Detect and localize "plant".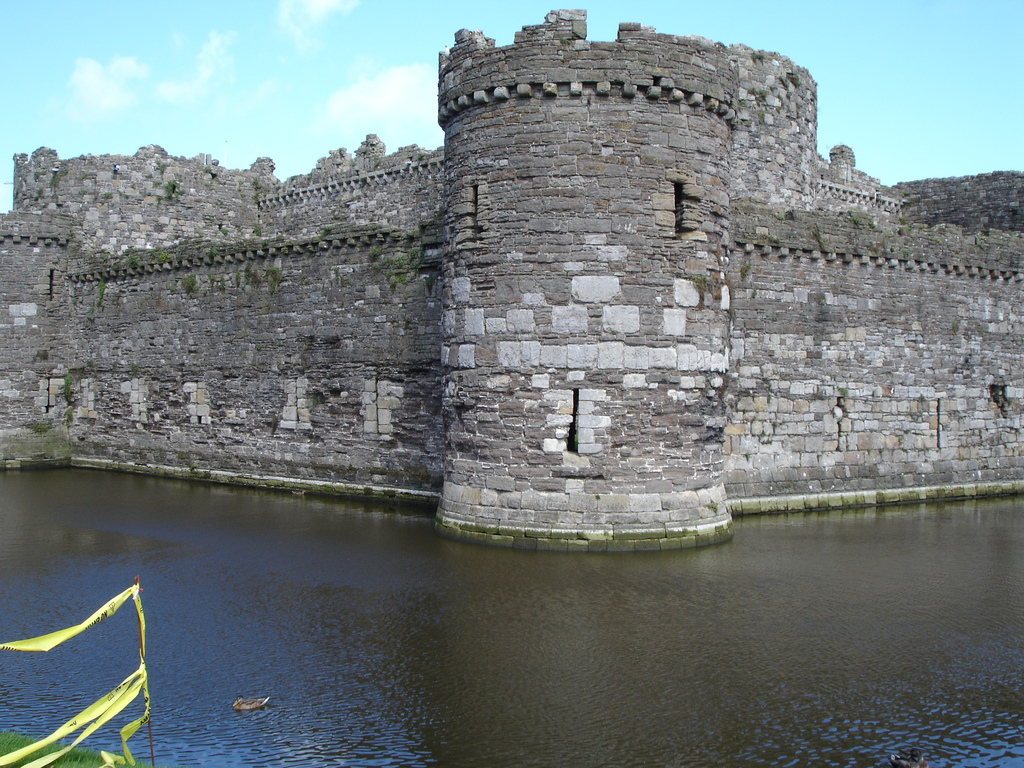
Localized at 366,246,383,263.
